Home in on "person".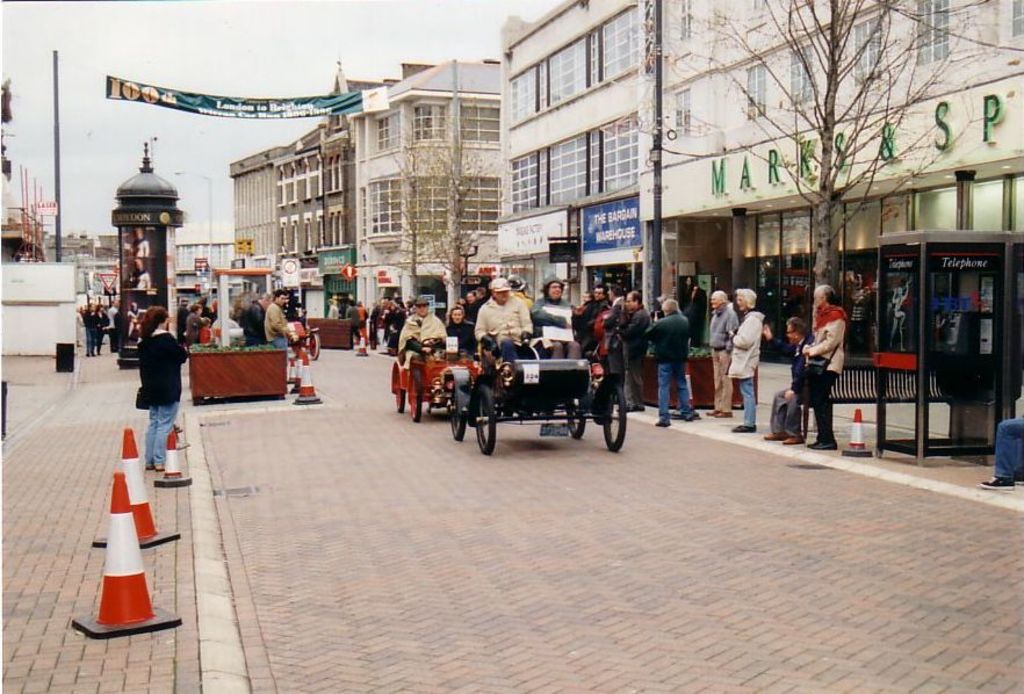
Homed in at 795 287 848 448.
